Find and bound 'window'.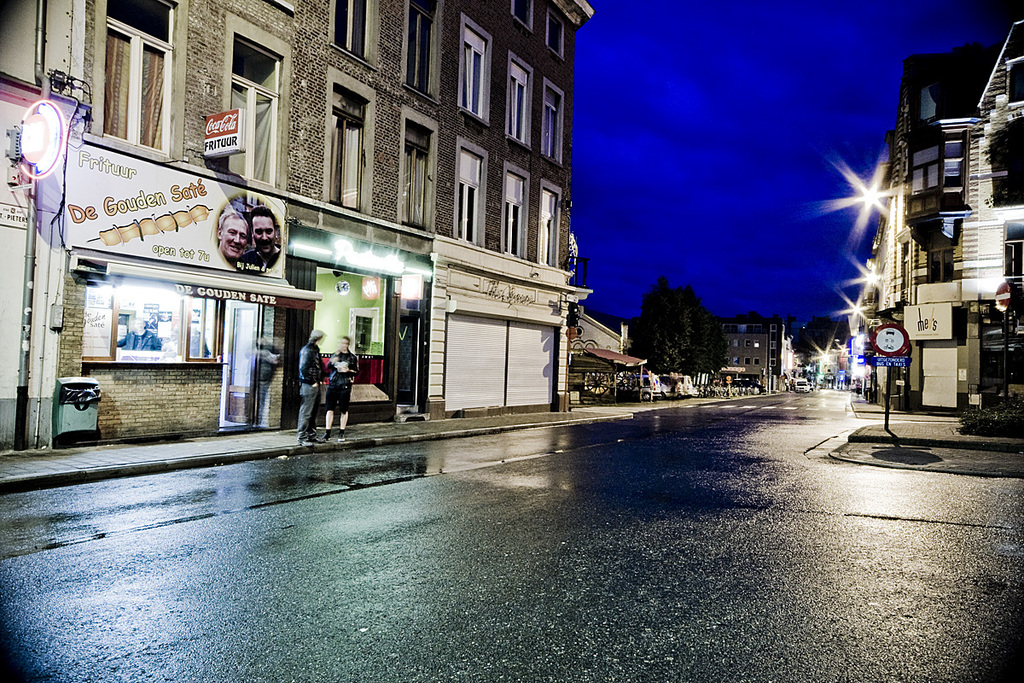
Bound: (332, 0, 370, 65).
